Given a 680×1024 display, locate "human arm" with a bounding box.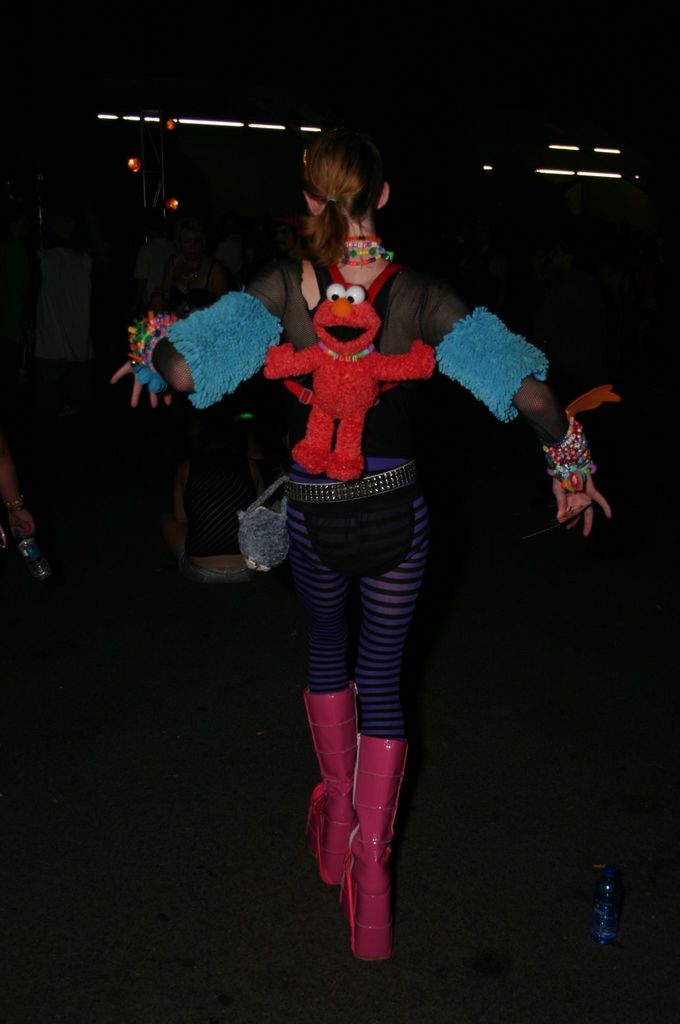
Located: BBox(428, 267, 608, 566).
